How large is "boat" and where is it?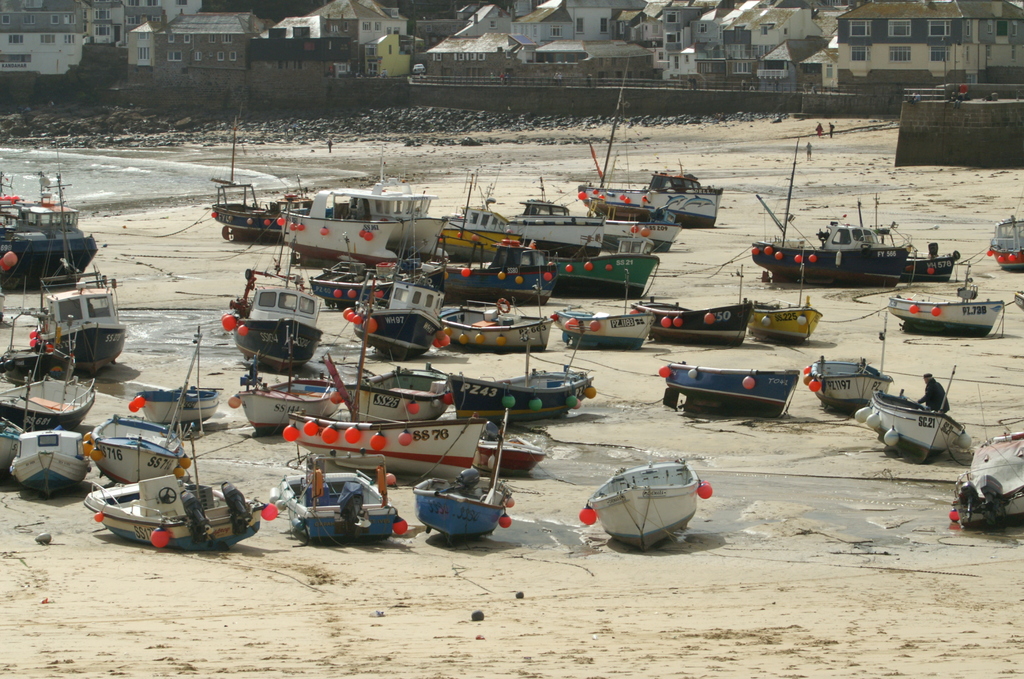
Bounding box: <box>984,211,1023,272</box>.
